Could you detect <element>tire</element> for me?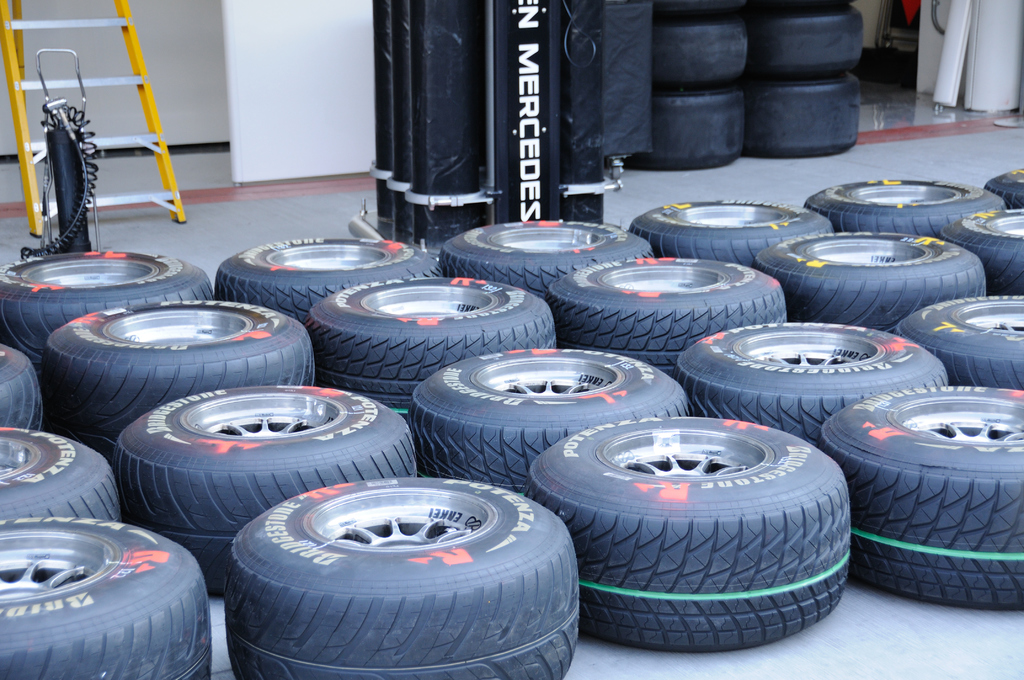
Detection result: 937, 208, 1023, 295.
